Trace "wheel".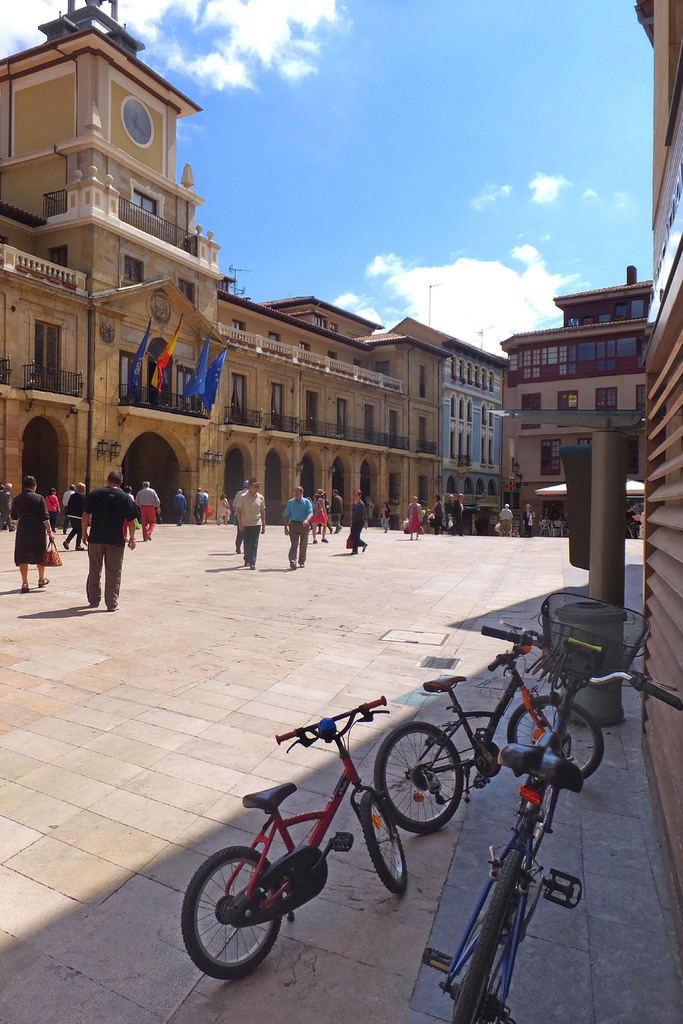
Traced to pyautogui.locateOnScreen(360, 790, 406, 893).
